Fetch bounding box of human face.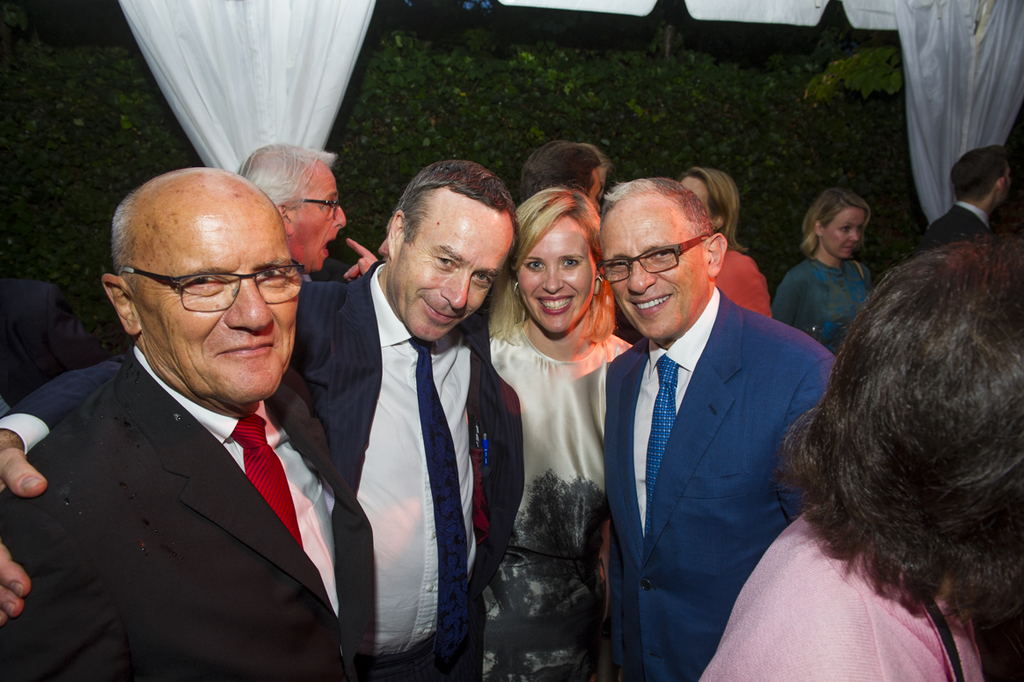
Bbox: bbox=(598, 202, 703, 341).
